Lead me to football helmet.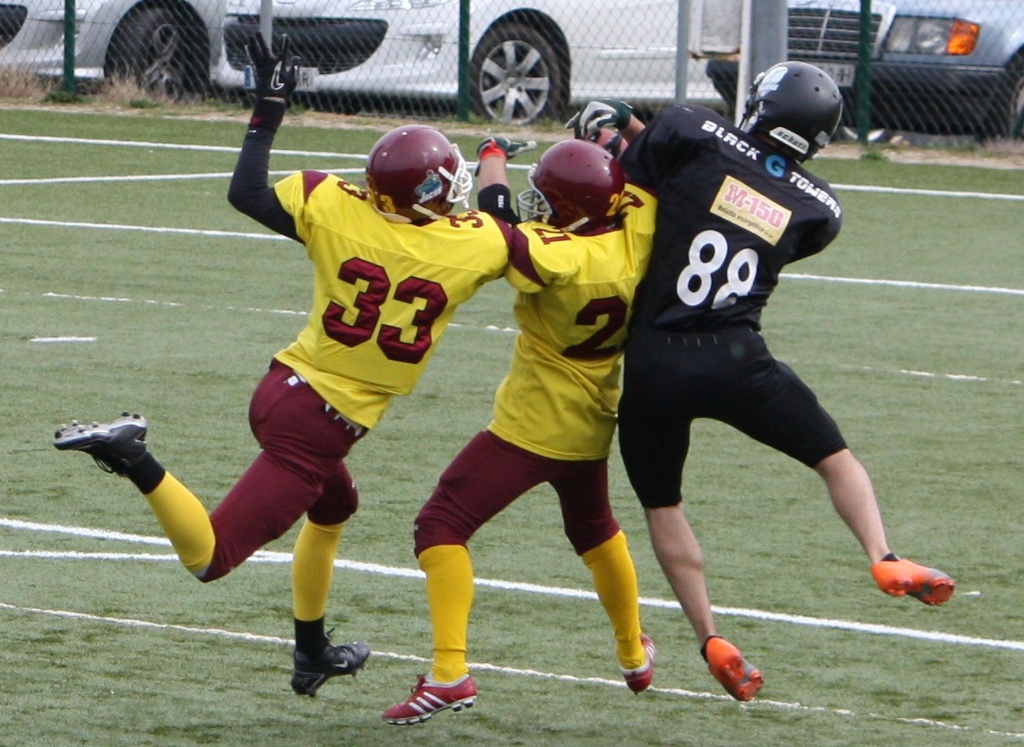
Lead to 744 60 863 143.
